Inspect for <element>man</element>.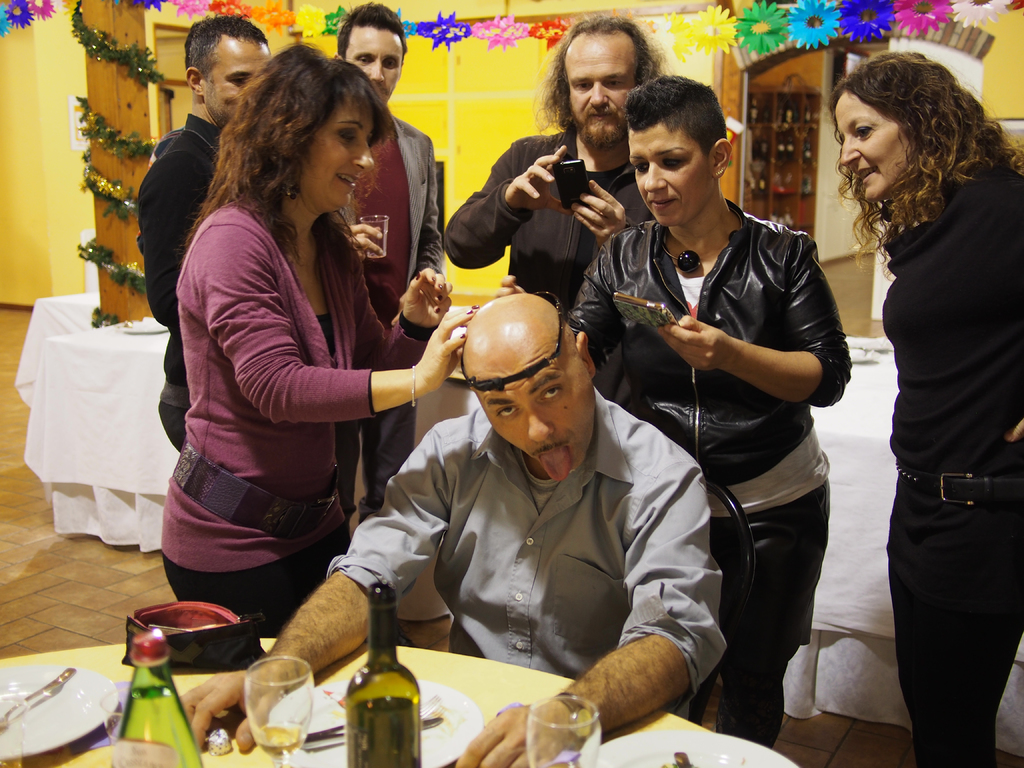
Inspection: box=[139, 8, 279, 458].
